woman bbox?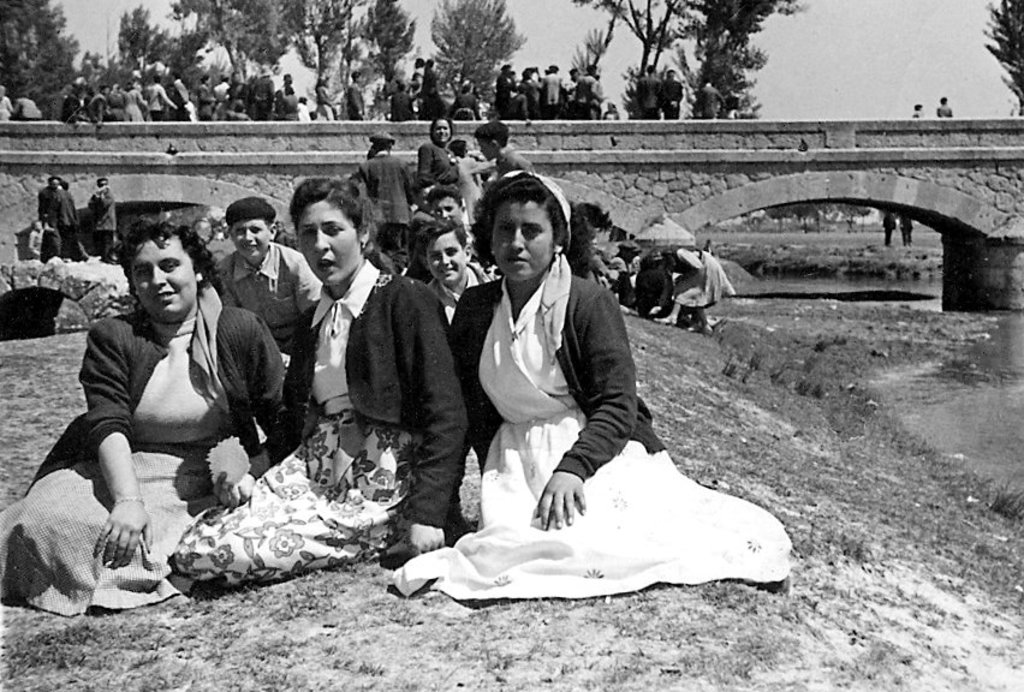
bbox=[280, 86, 298, 117]
